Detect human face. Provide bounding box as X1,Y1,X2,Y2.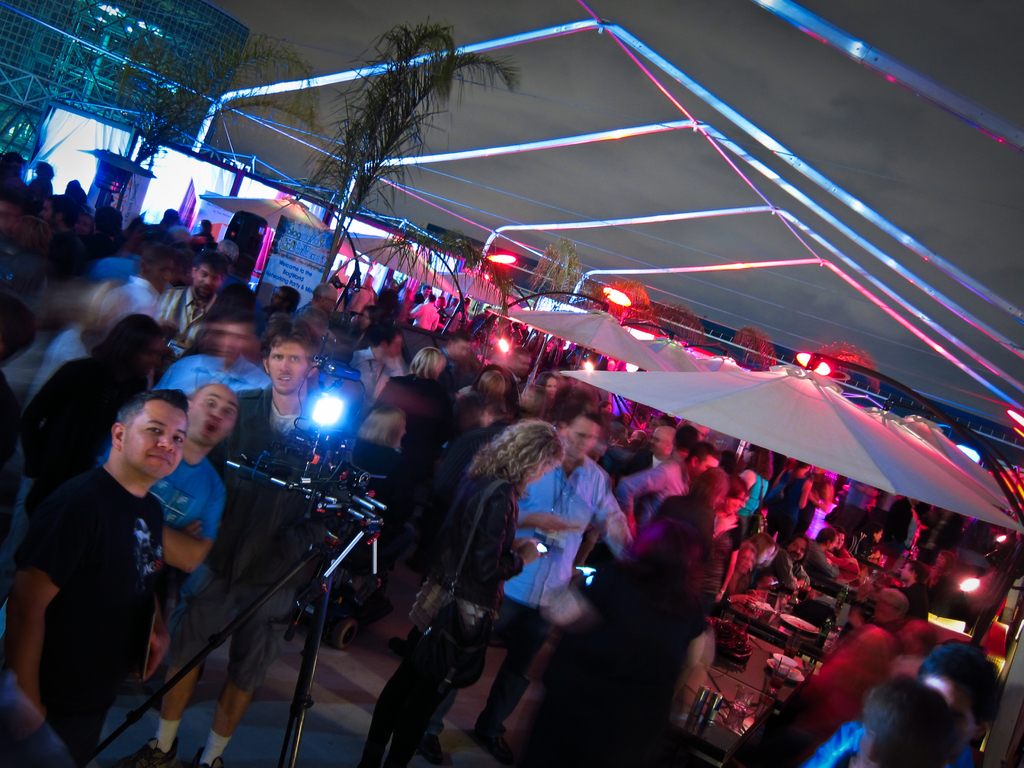
125,399,189,478.
